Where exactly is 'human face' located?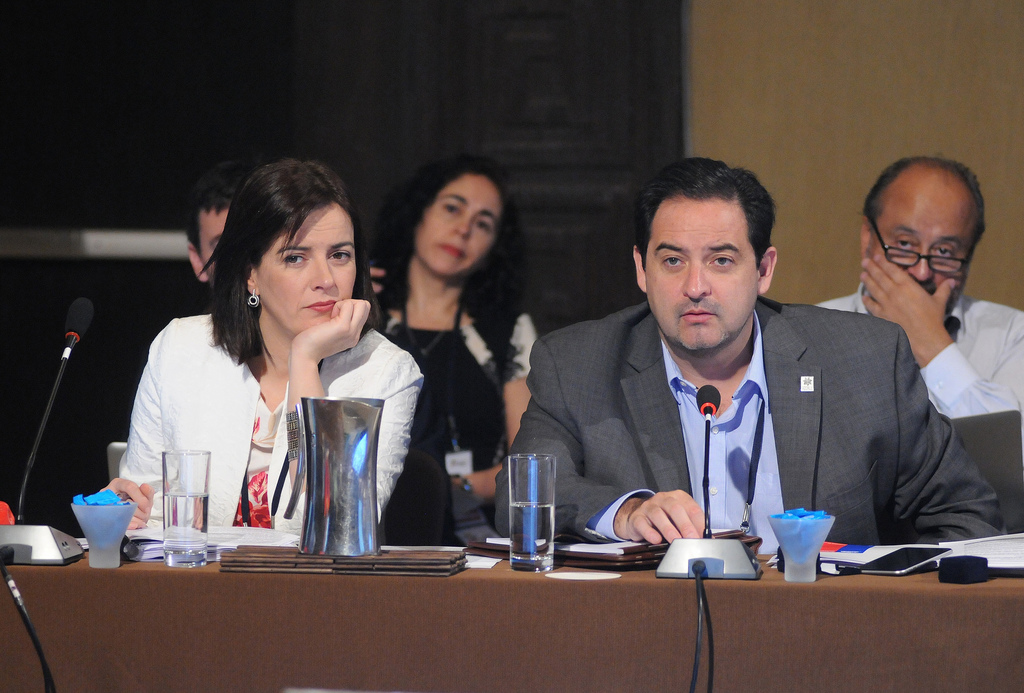
Its bounding box is rect(643, 199, 760, 347).
